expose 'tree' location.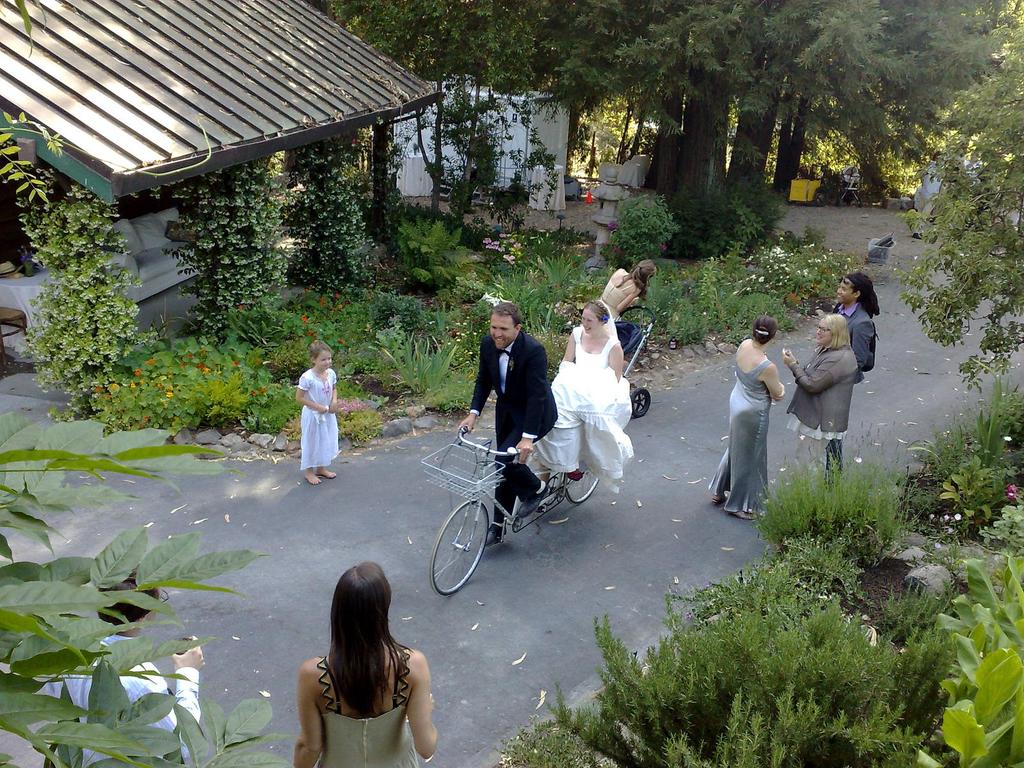
Exposed at 922 97 1020 397.
